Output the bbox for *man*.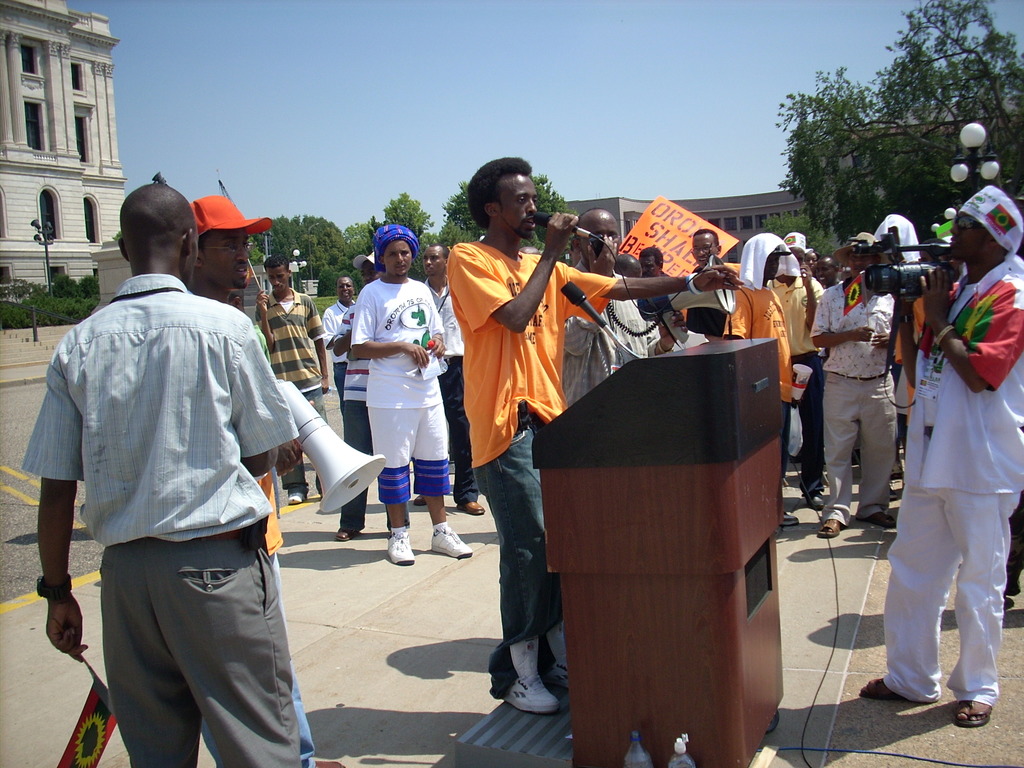
<region>726, 233, 803, 535</region>.
